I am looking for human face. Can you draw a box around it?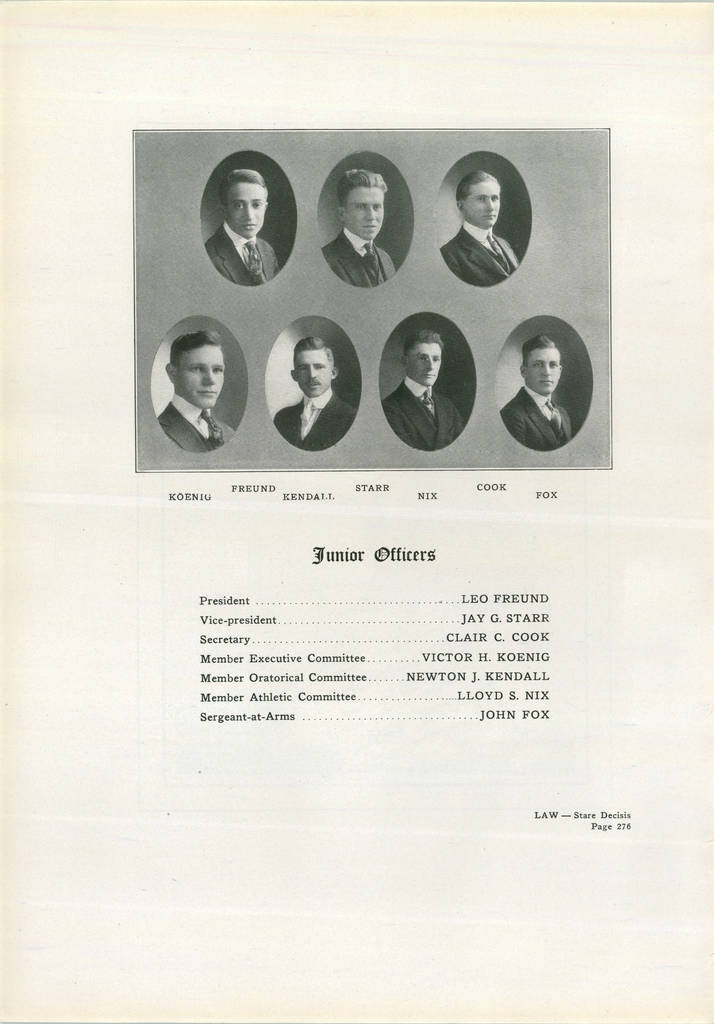
Sure, the bounding box is box=[295, 351, 327, 389].
